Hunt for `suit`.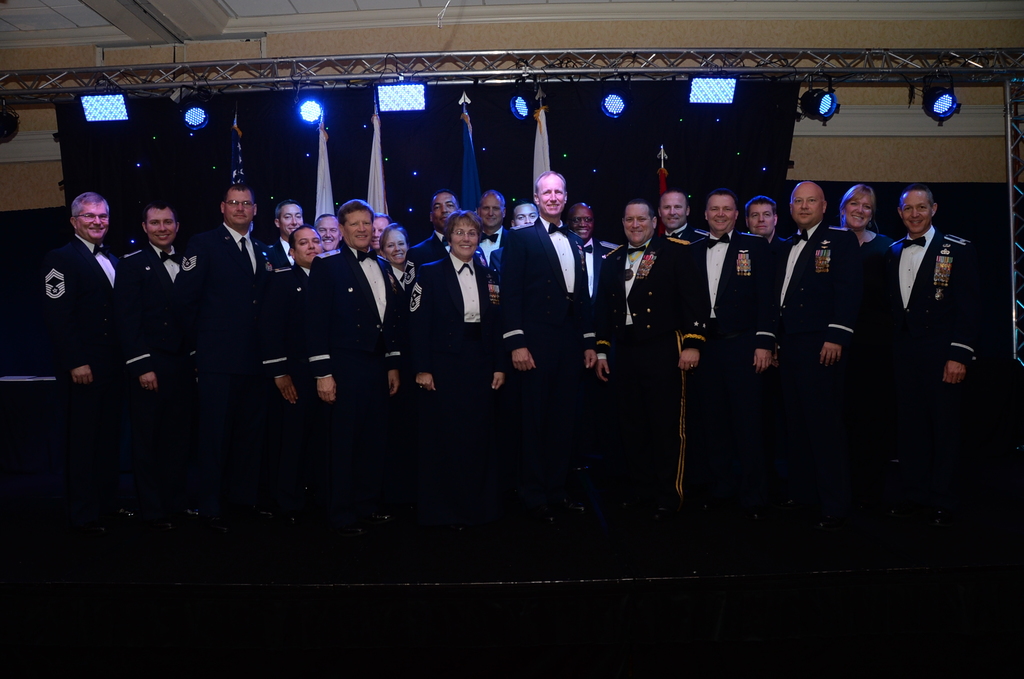
Hunted down at [689,236,780,474].
